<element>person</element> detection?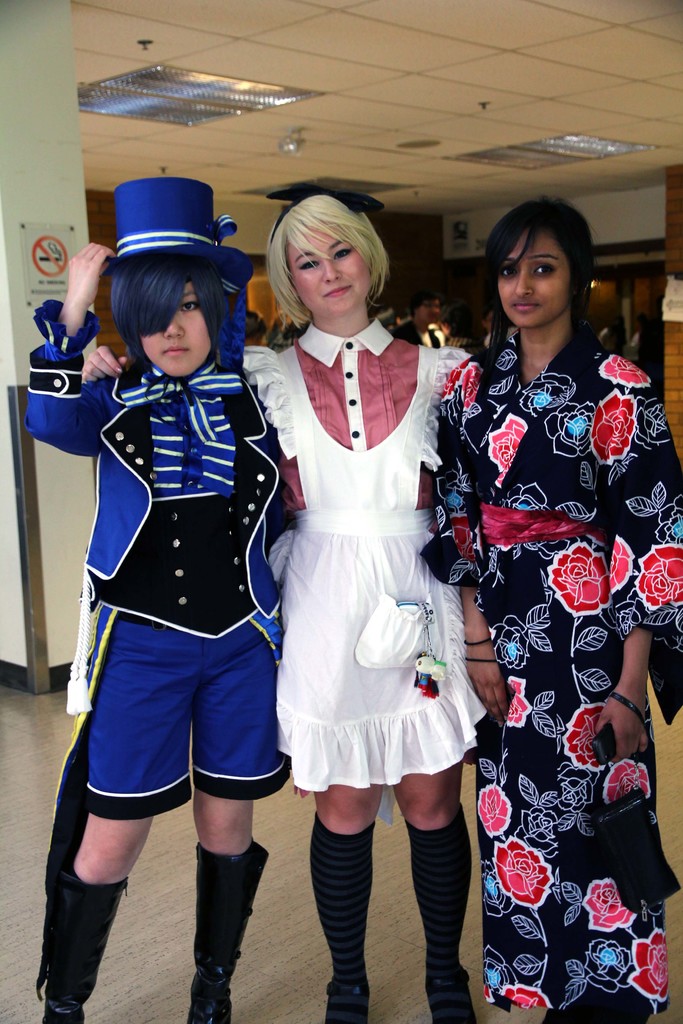
region(86, 188, 480, 1023)
